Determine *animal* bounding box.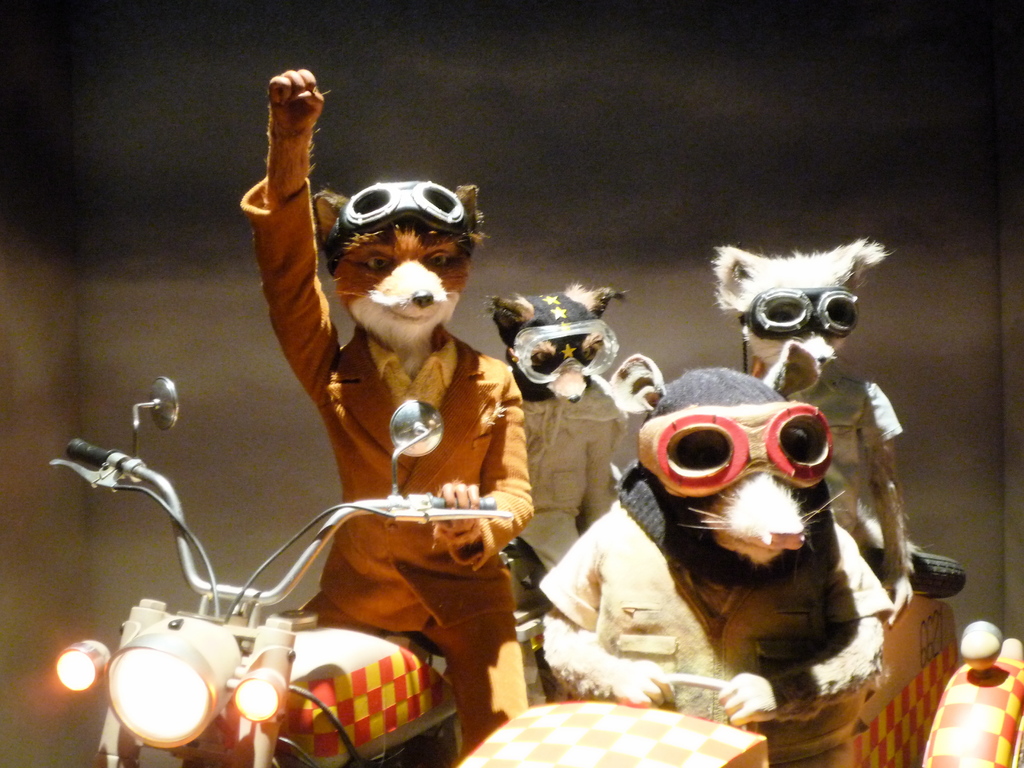
Determined: (532,339,895,767).
